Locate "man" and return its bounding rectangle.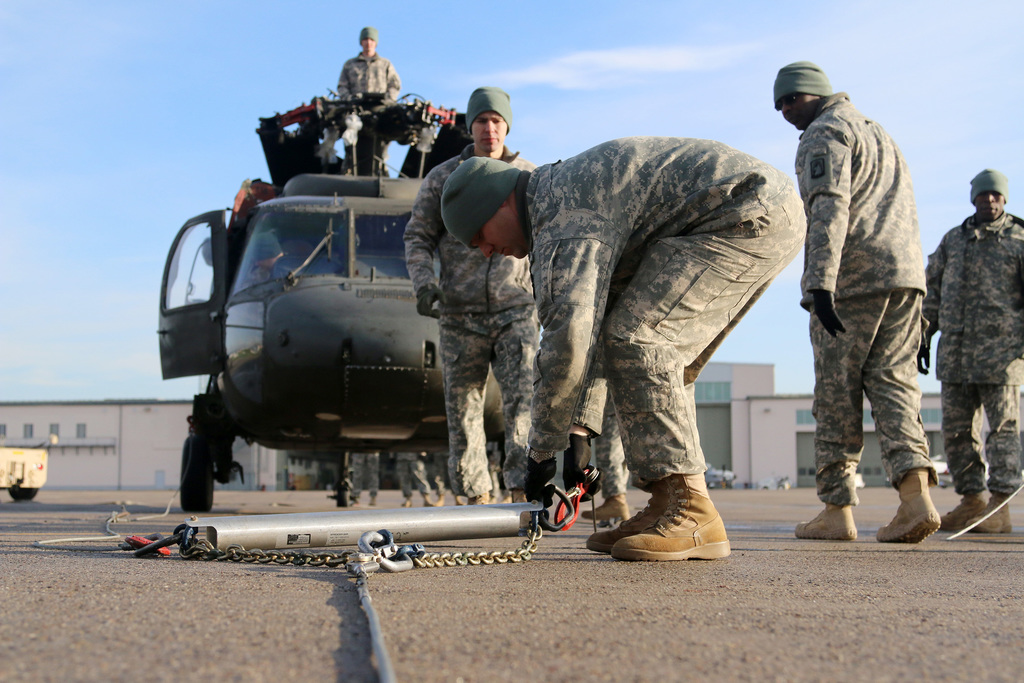
(left=339, top=27, right=403, bottom=181).
